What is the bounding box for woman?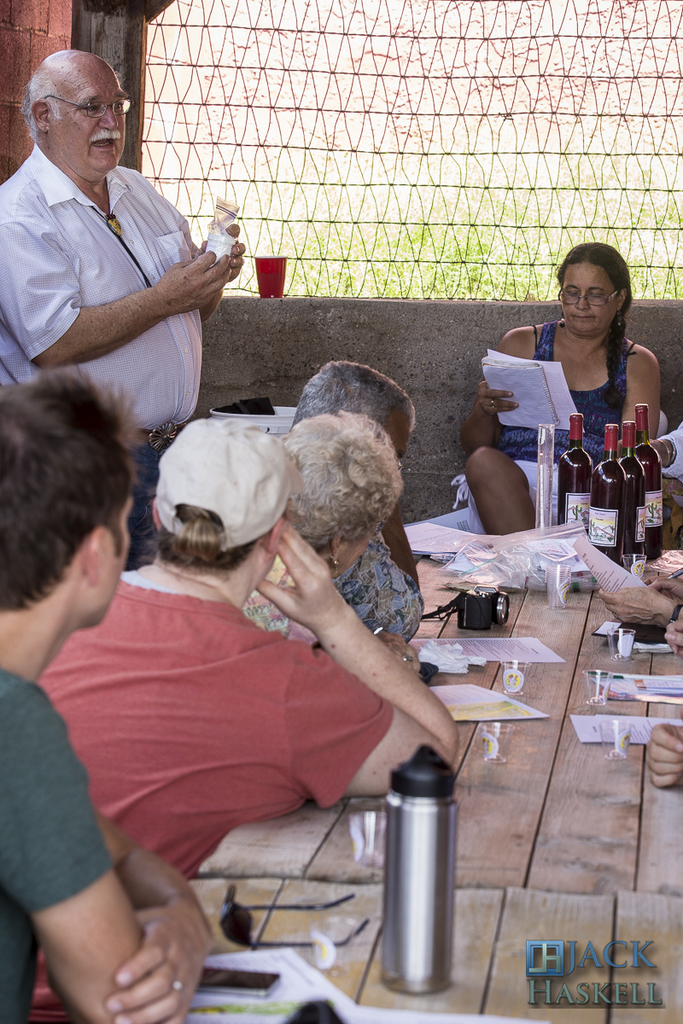
region(478, 236, 672, 562).
